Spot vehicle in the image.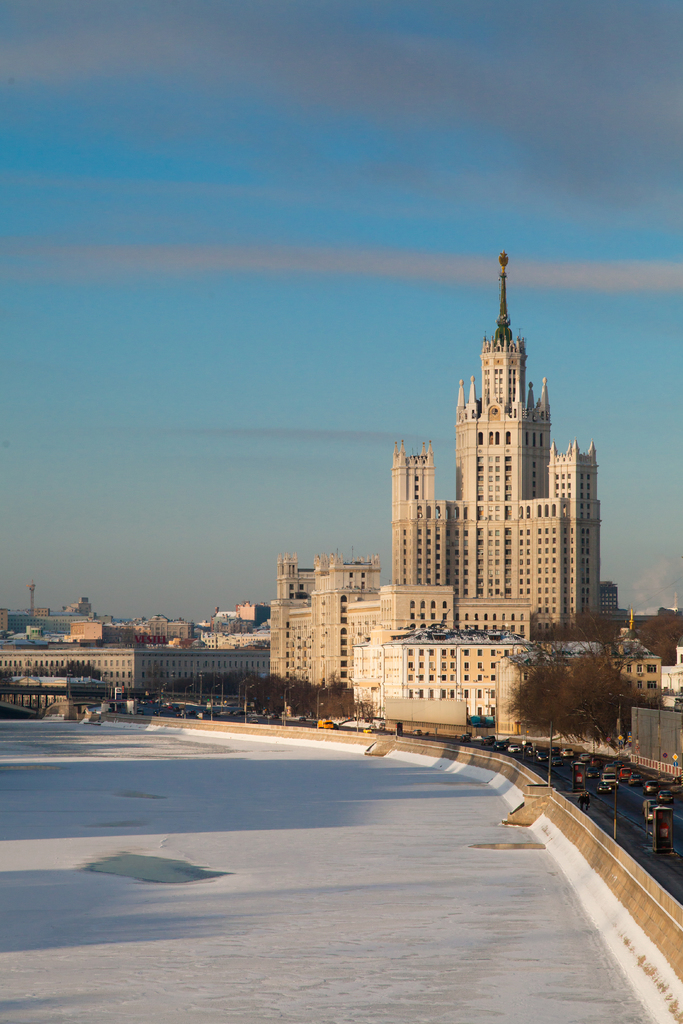
vehicle found at detection(552, 748, 578, 760).
